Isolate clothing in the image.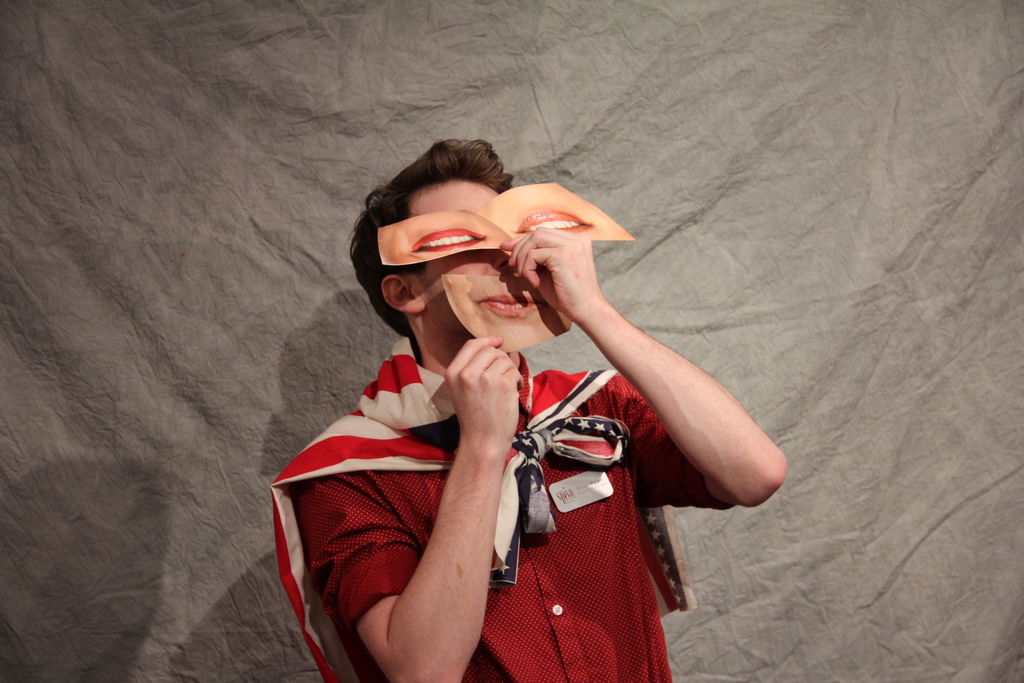
Isolated region: [left=308, top=309, right=638, bottom=671].
